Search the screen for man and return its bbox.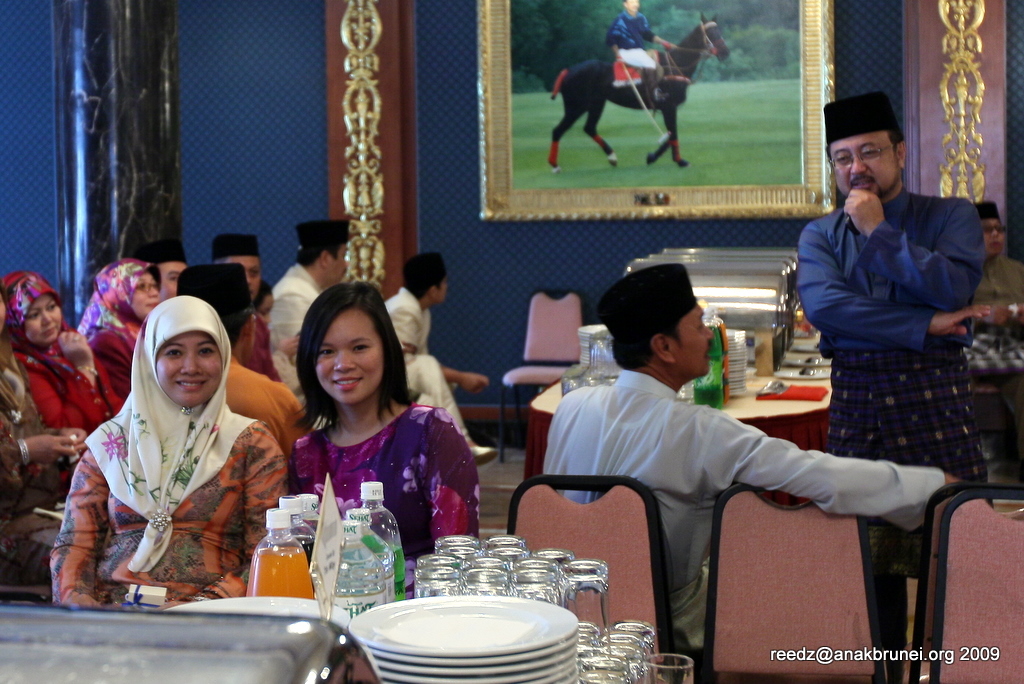
Found: 543, 264, 963, 659.
